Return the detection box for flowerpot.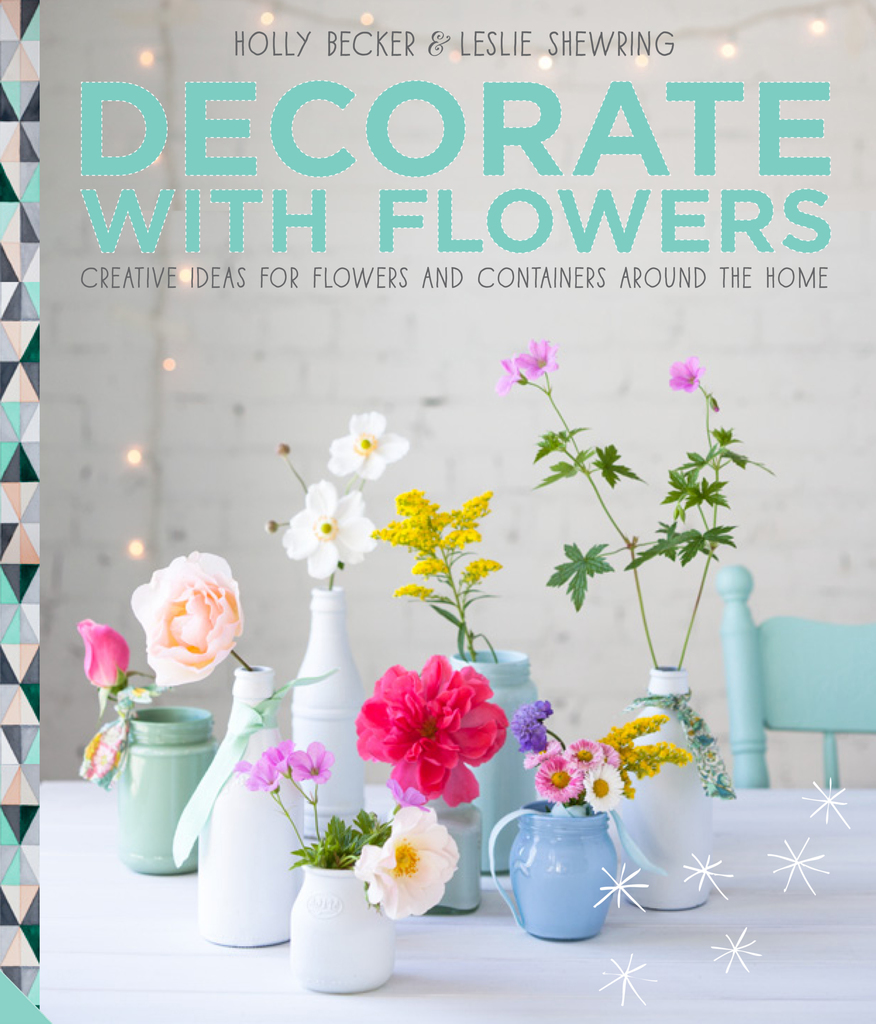
[444,644,549,874].
